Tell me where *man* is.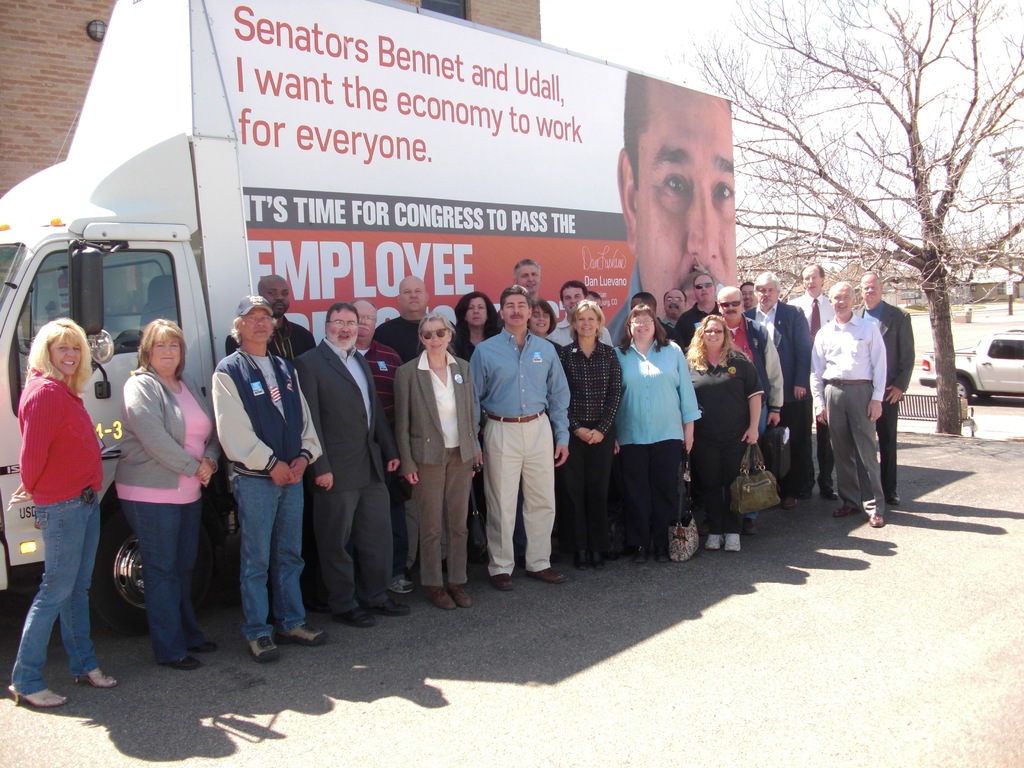
*man* is at crop(809, 284, 887, 527).
